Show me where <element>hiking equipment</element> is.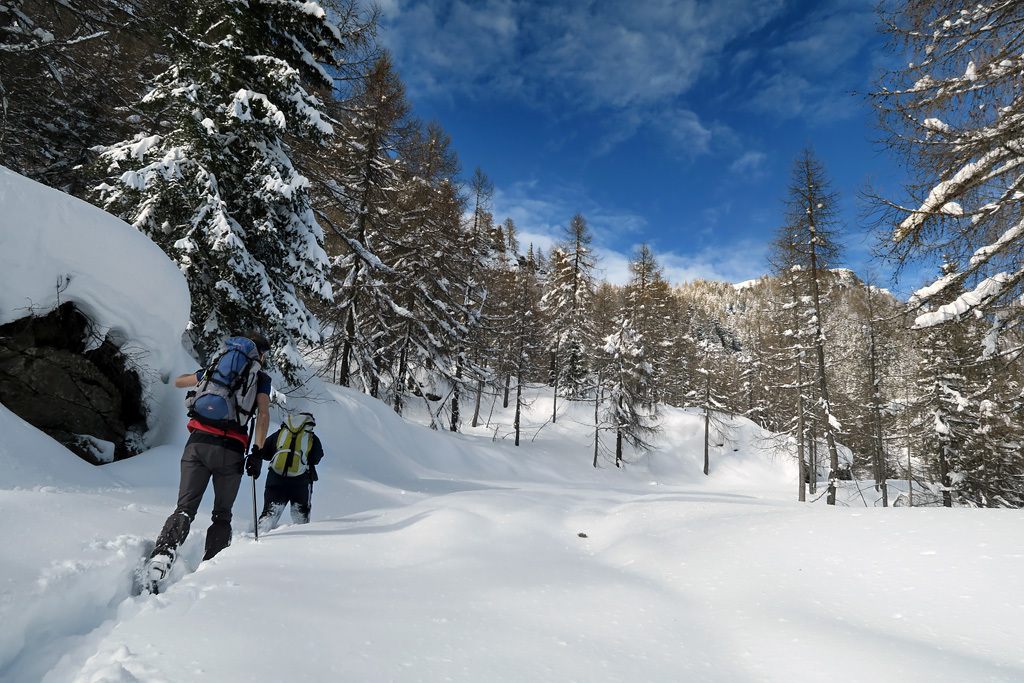
<element>hiking equipment</element> is at [251, 449, 259, 541].
